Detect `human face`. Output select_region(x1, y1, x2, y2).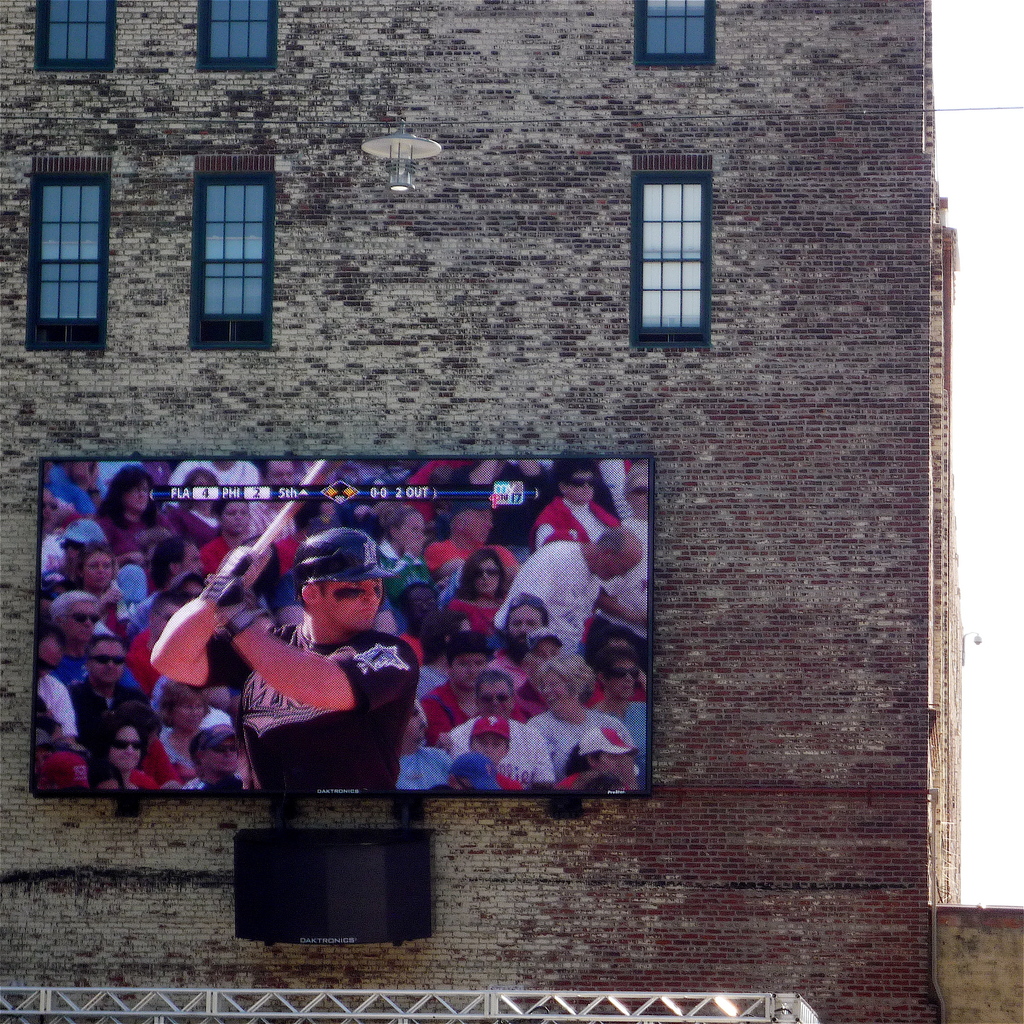
select_region(318, 577, 384, 635).
